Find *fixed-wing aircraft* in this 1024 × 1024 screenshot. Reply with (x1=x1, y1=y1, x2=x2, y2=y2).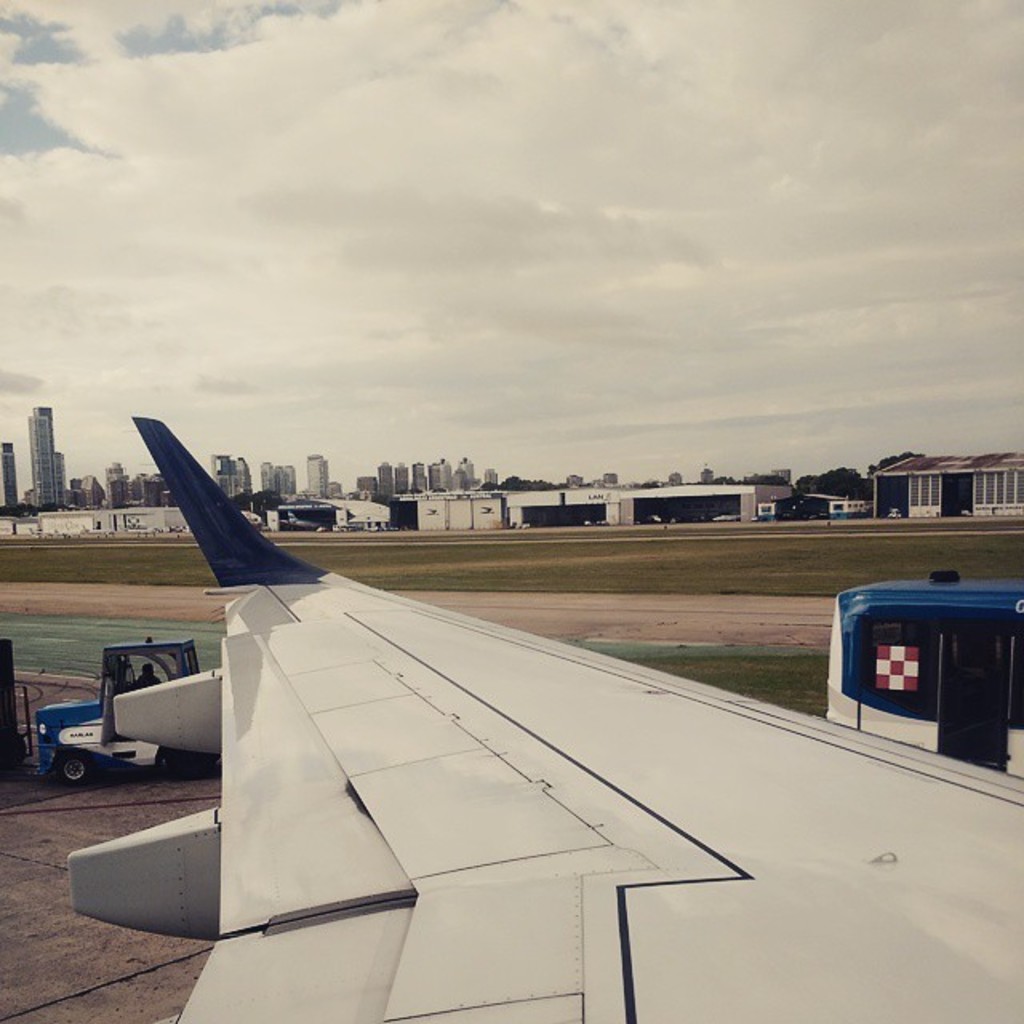
(x1=62, y1=406, x2=1022, y2=1022).
